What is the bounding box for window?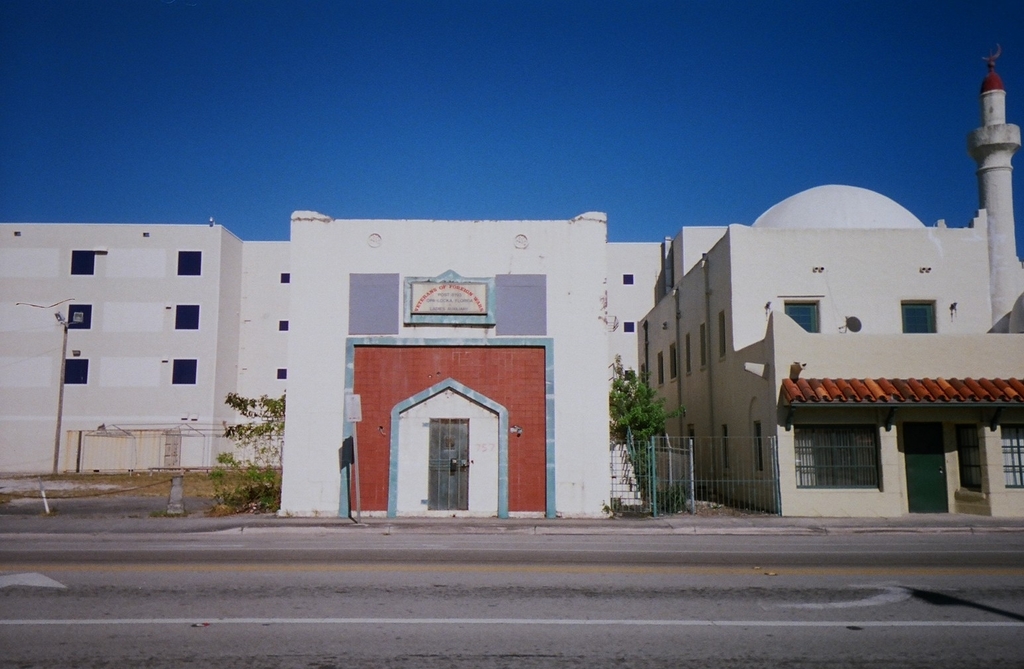
pyautogui.locateOnScreen(618, 318, 634, 332).
